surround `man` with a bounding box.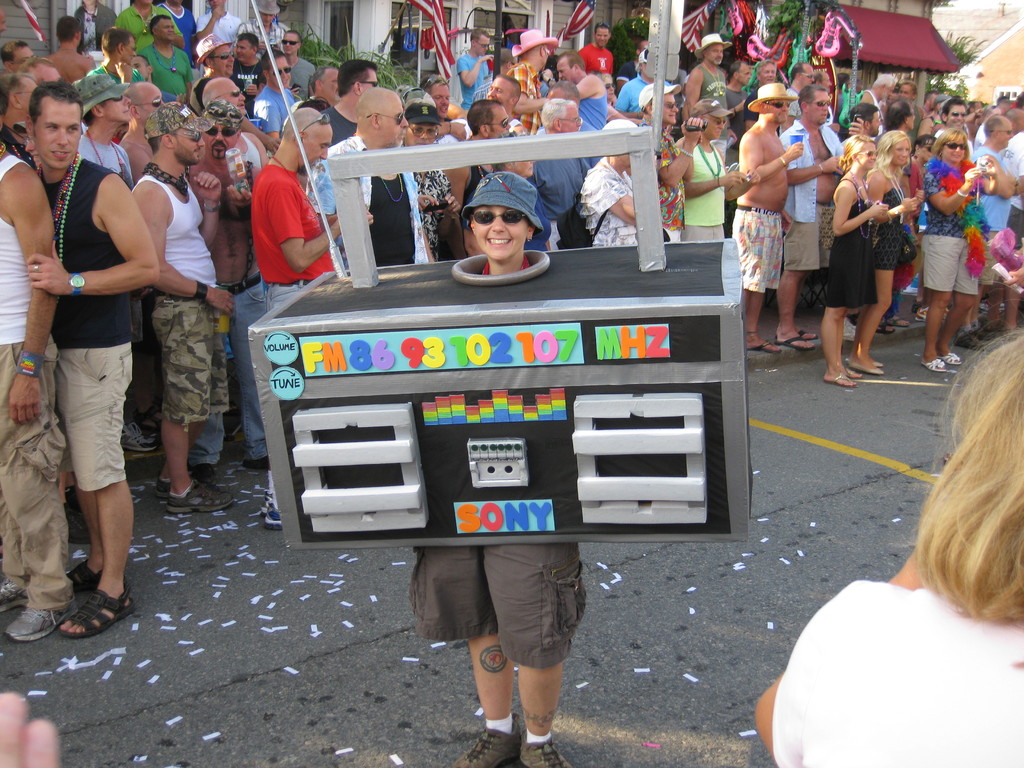
<region>455, 26, 489, 108</region>.
